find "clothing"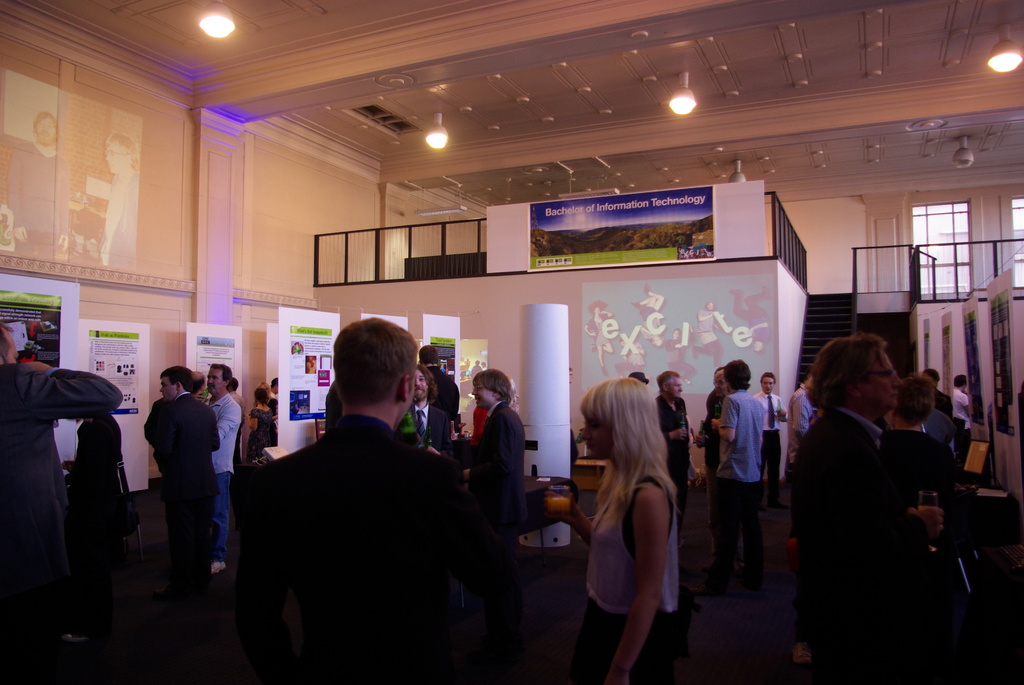
248,407,281,455
